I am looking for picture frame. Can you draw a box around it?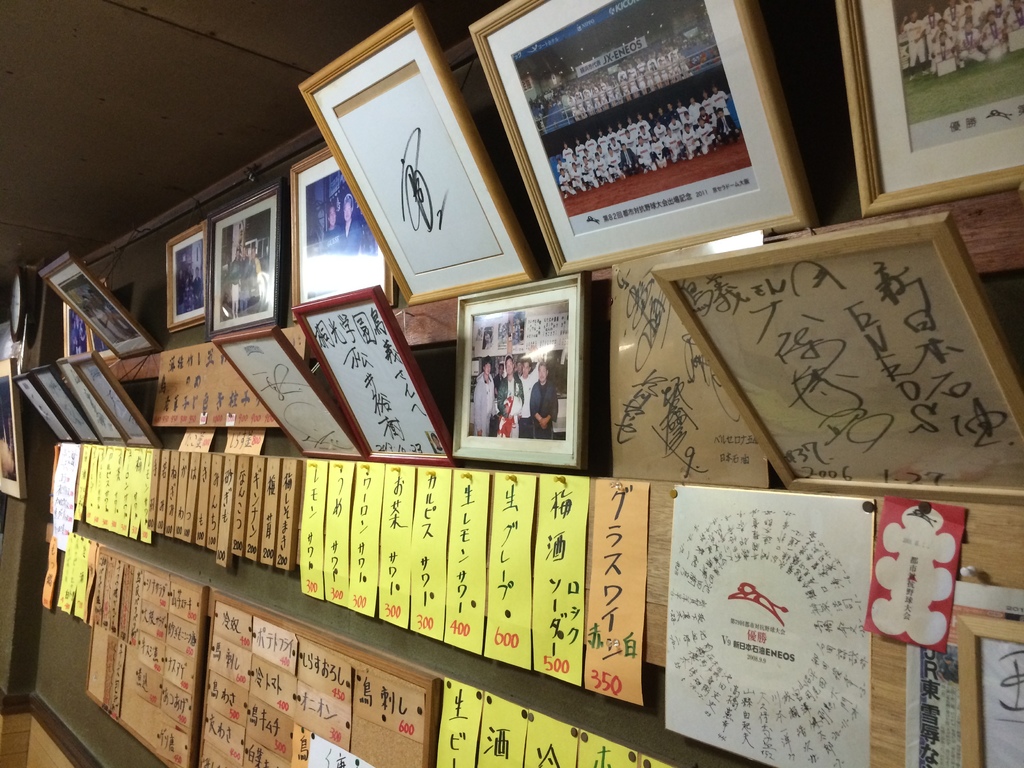
Sure, the bounding box is box=[0, 379, 29, 493].
